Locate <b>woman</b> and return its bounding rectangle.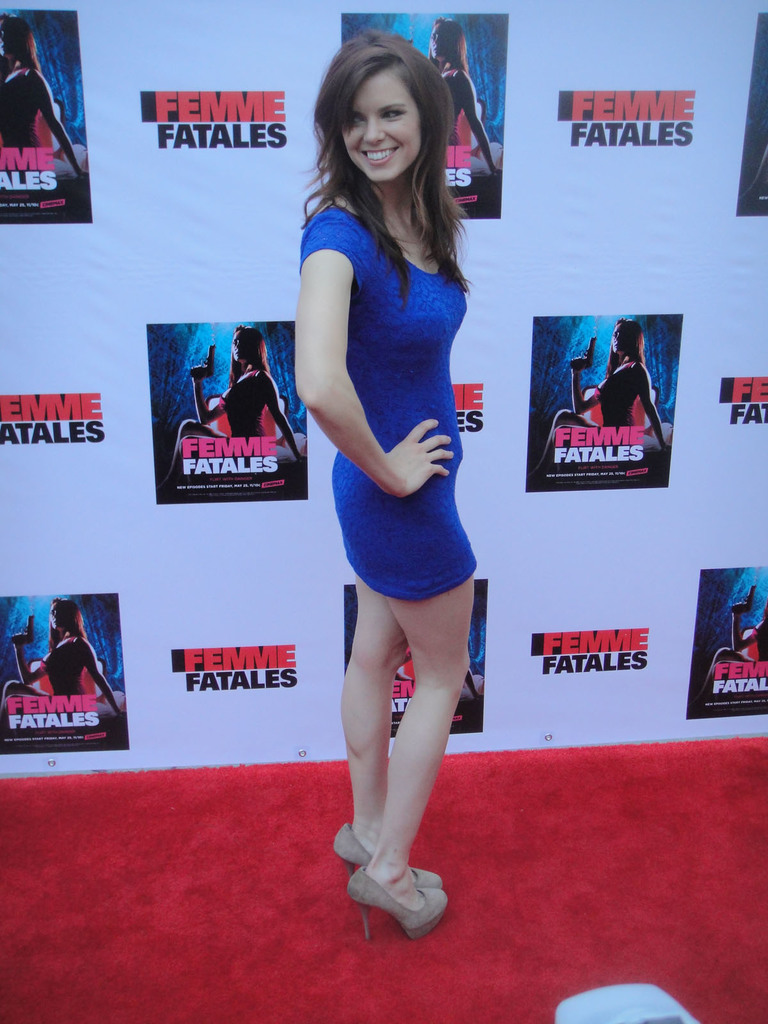
pyautogui.locateOnScreen(291, 10, 506, 895).
